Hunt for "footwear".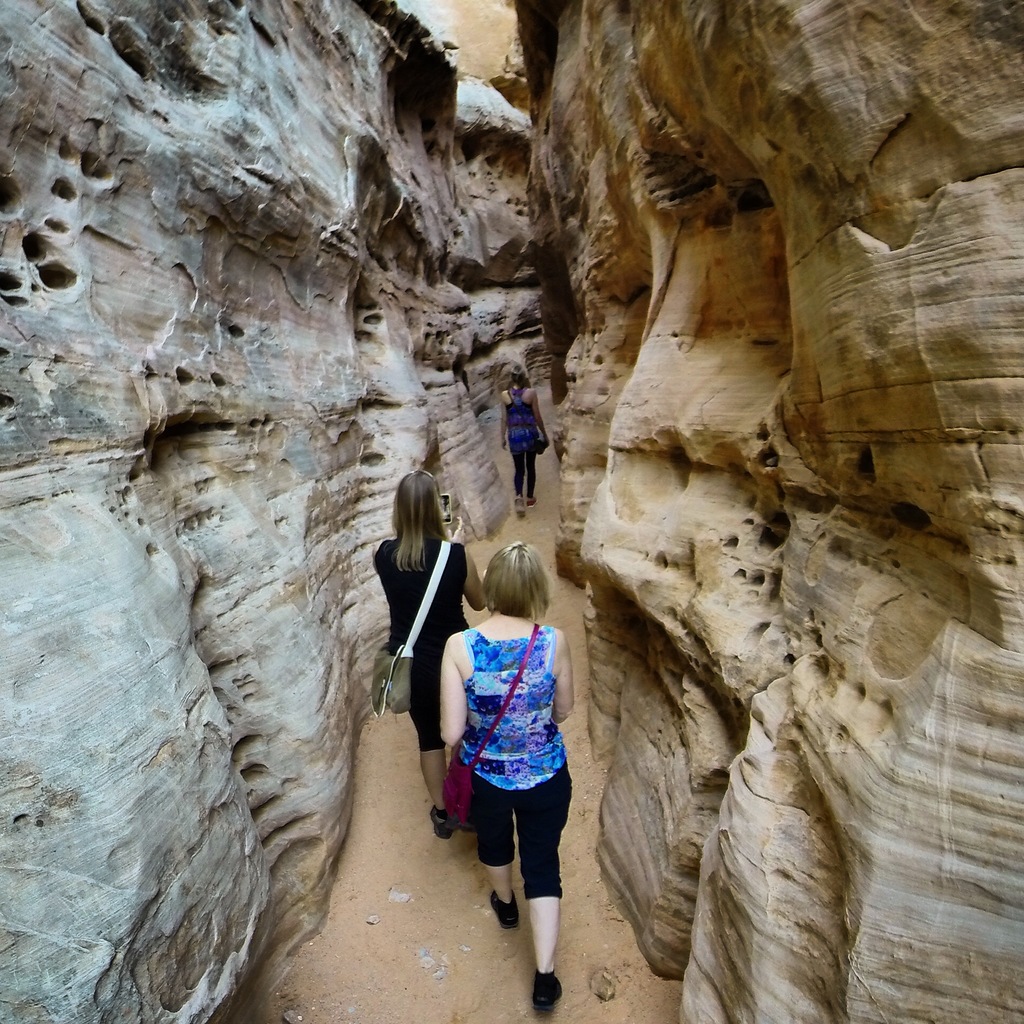
Hunted down at (486, 886, 520, 930).
